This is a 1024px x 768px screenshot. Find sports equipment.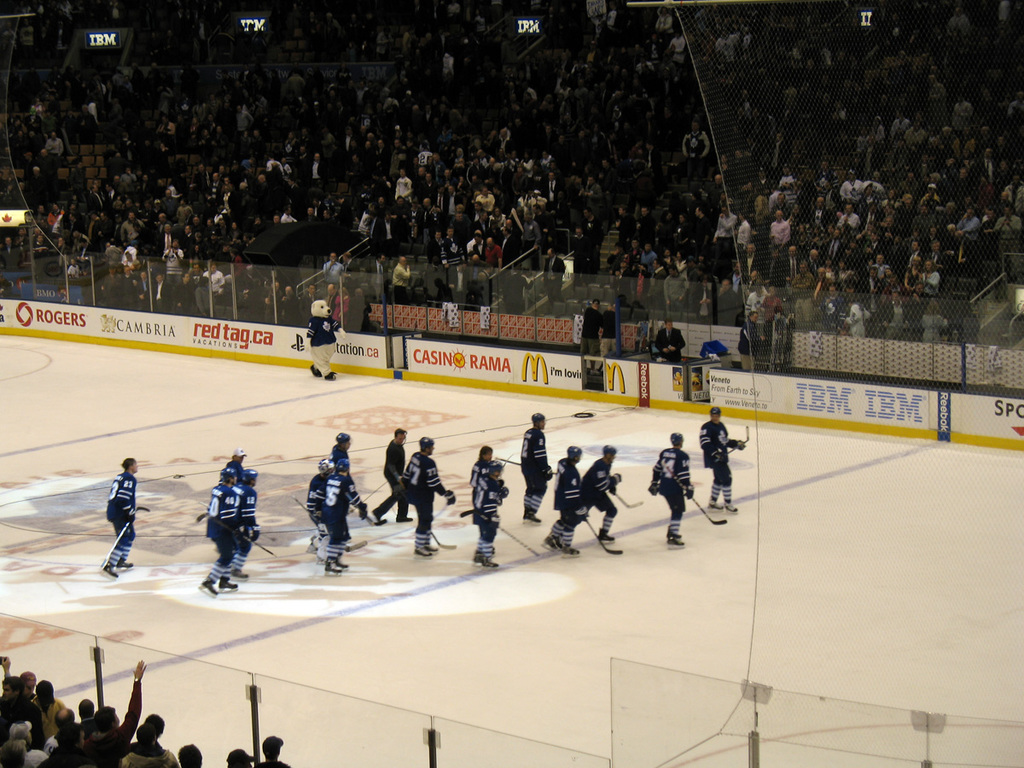
Bounding box: detection(336, 556, 351, 573).
